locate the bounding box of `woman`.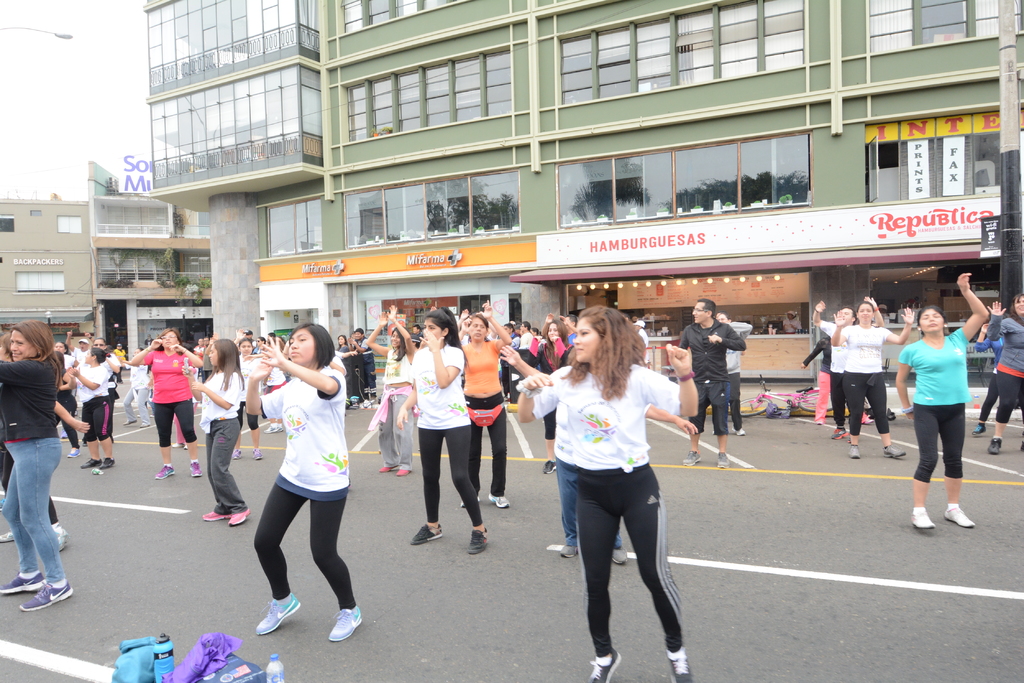
Bounding box: <box>529,308,573,479</box>.
